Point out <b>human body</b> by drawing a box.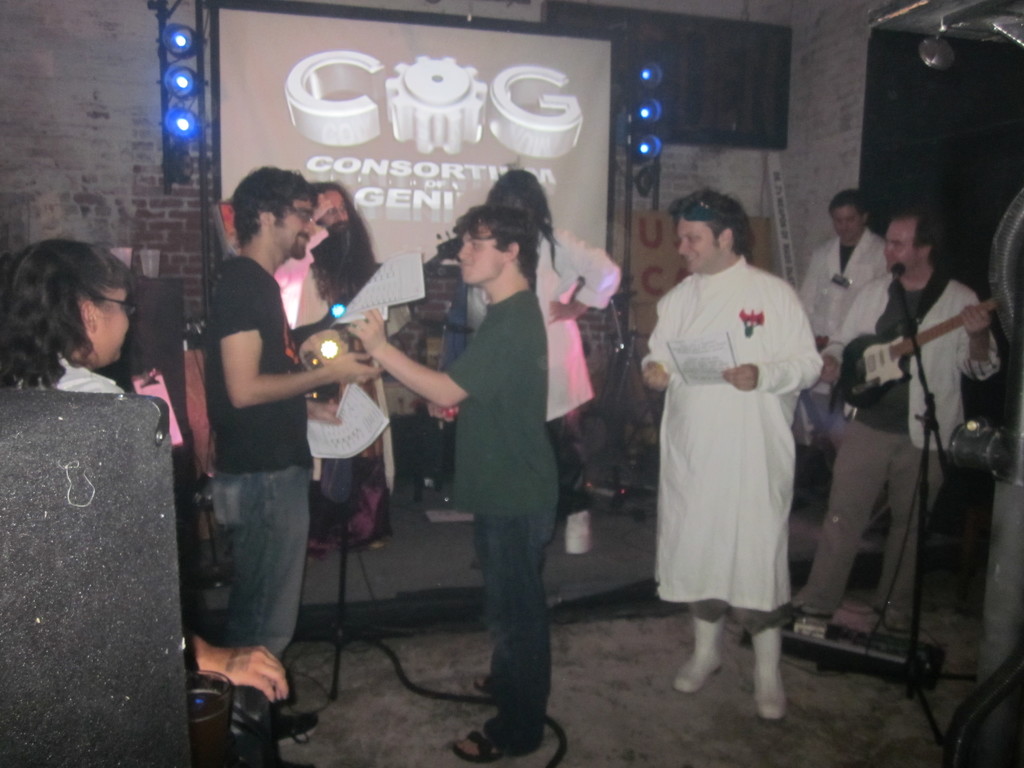
645:189:826:716.
